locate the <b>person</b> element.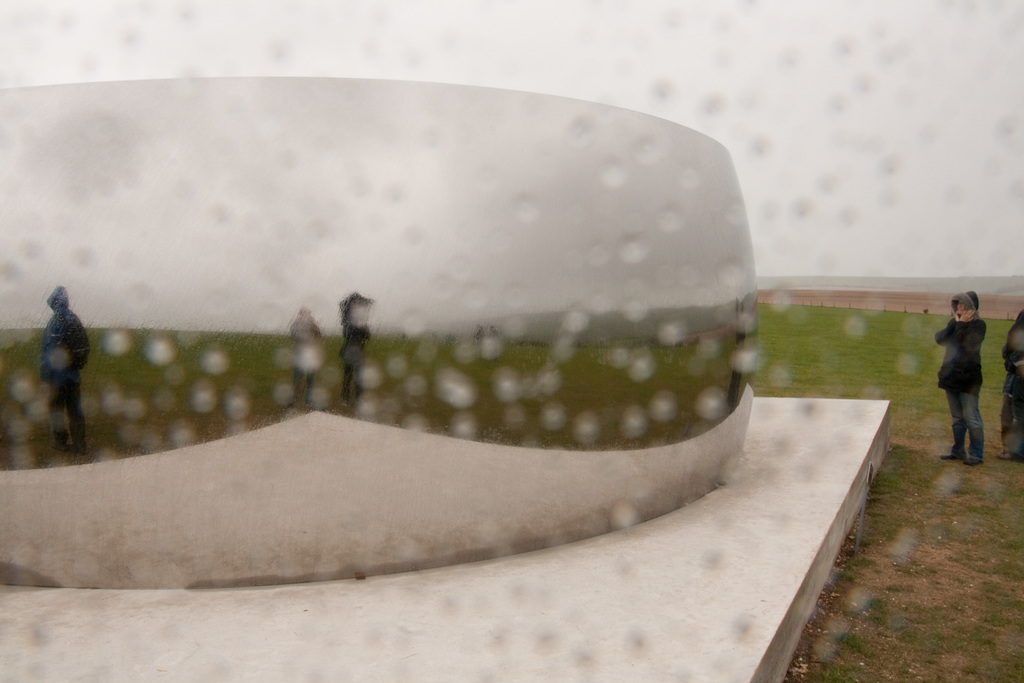
Element bbox: <bbox>39, 290, 93, 458</bbox>.
